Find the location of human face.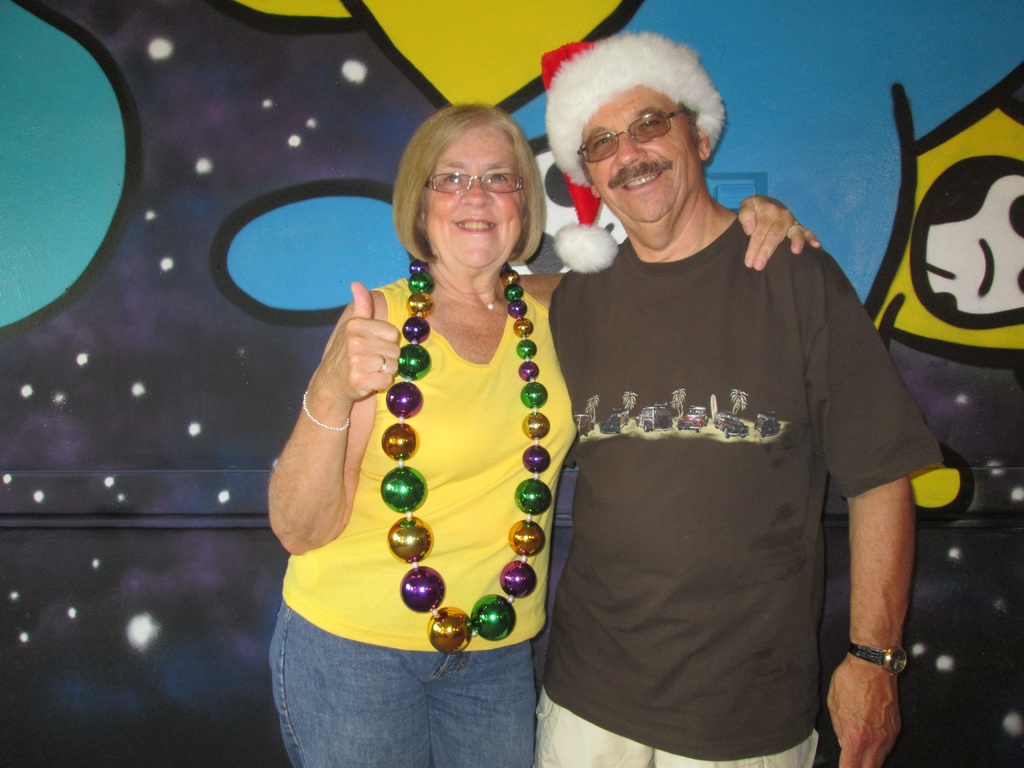
Location: pyautogui.locateOnScreen(423, 129, 523, 268).
